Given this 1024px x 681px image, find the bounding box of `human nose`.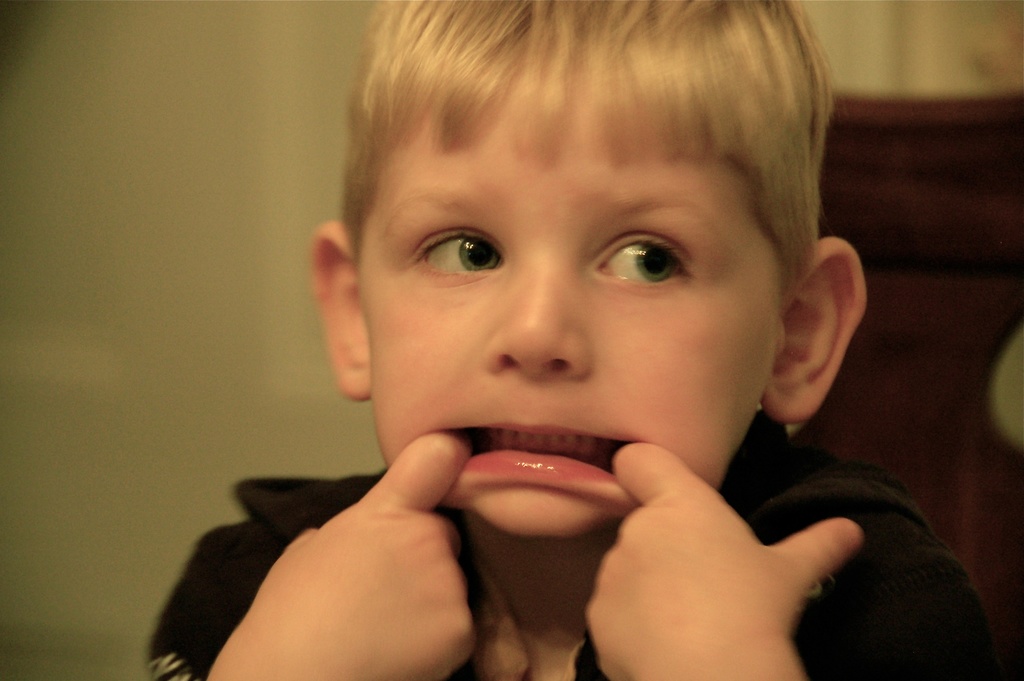
box(484, 258, 588, 379).
